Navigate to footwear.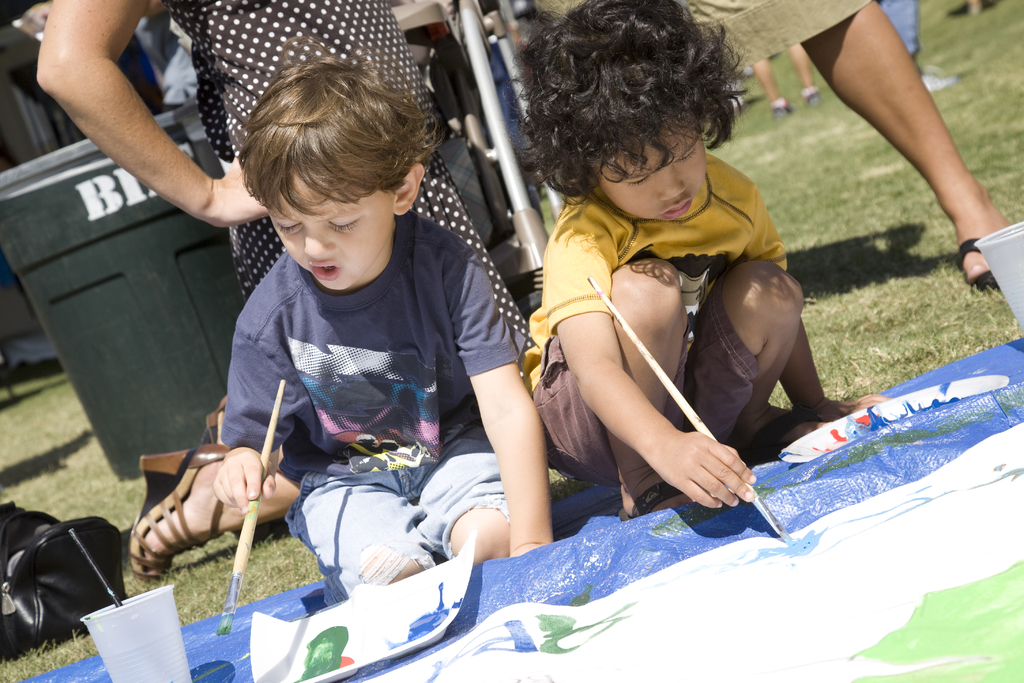
Navigation target: (x1=771, y1=103, x2=794, y2=119).
